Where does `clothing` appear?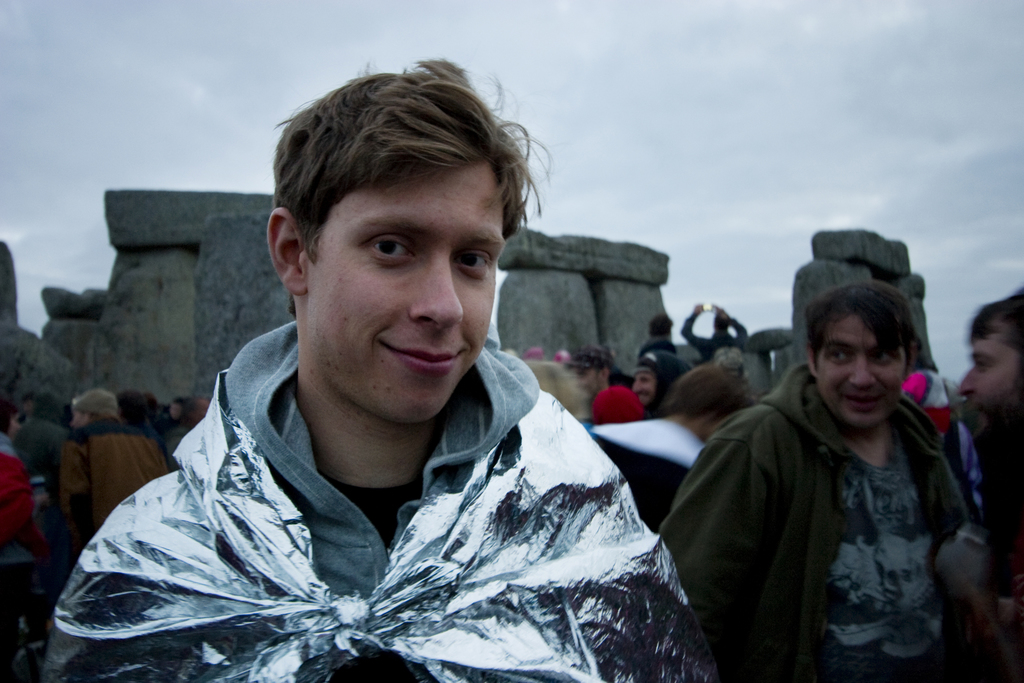
Appears at (900,368,945,436).
